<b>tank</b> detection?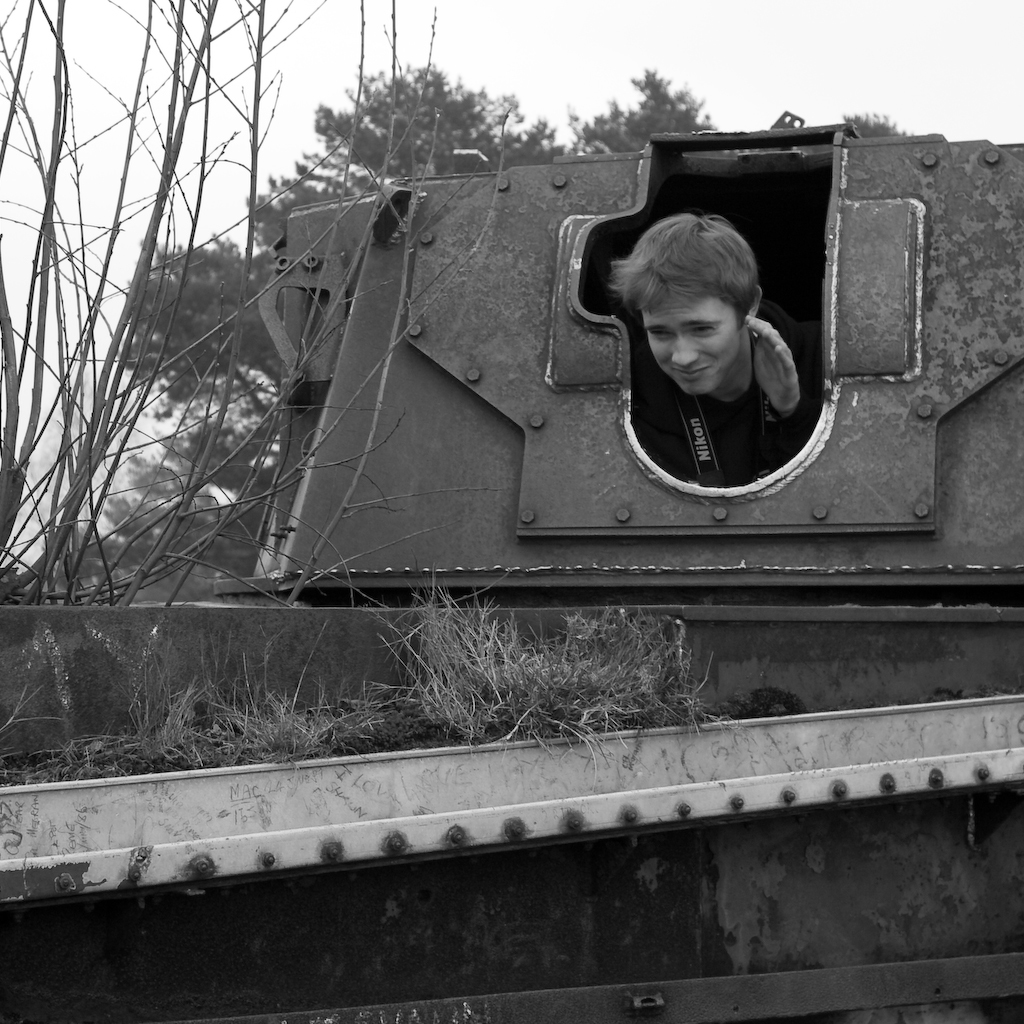
[x1=0, y1=111, x2=1023, y2=1023]
